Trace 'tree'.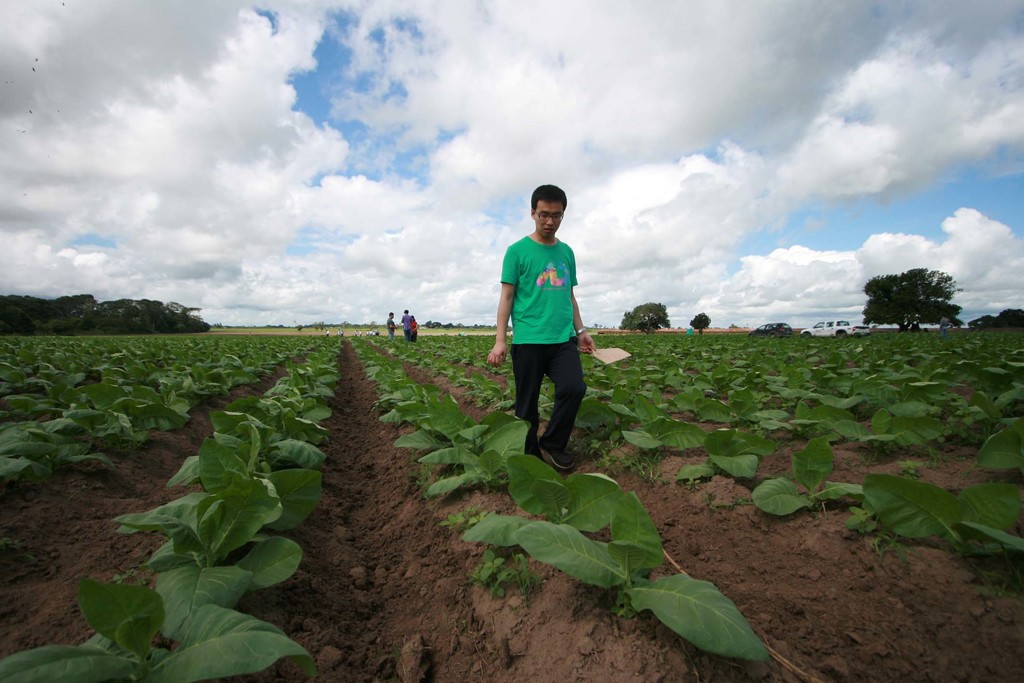
Traced to detection(621, 304, 671, 330).
